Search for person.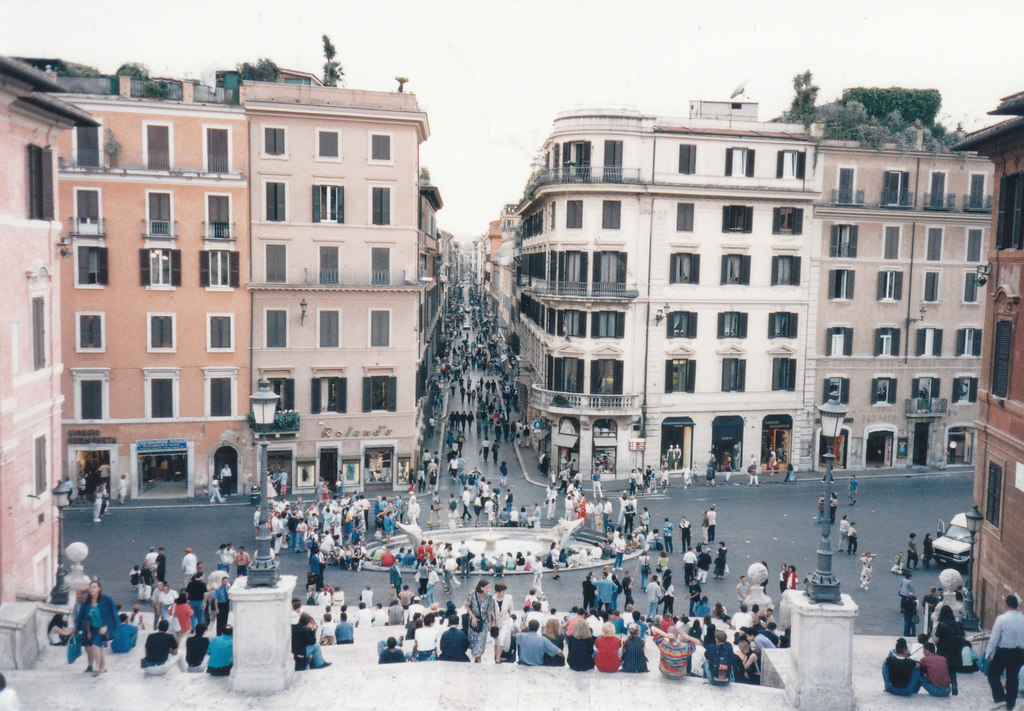
Found at bbox(881, 636, 920, 697).
